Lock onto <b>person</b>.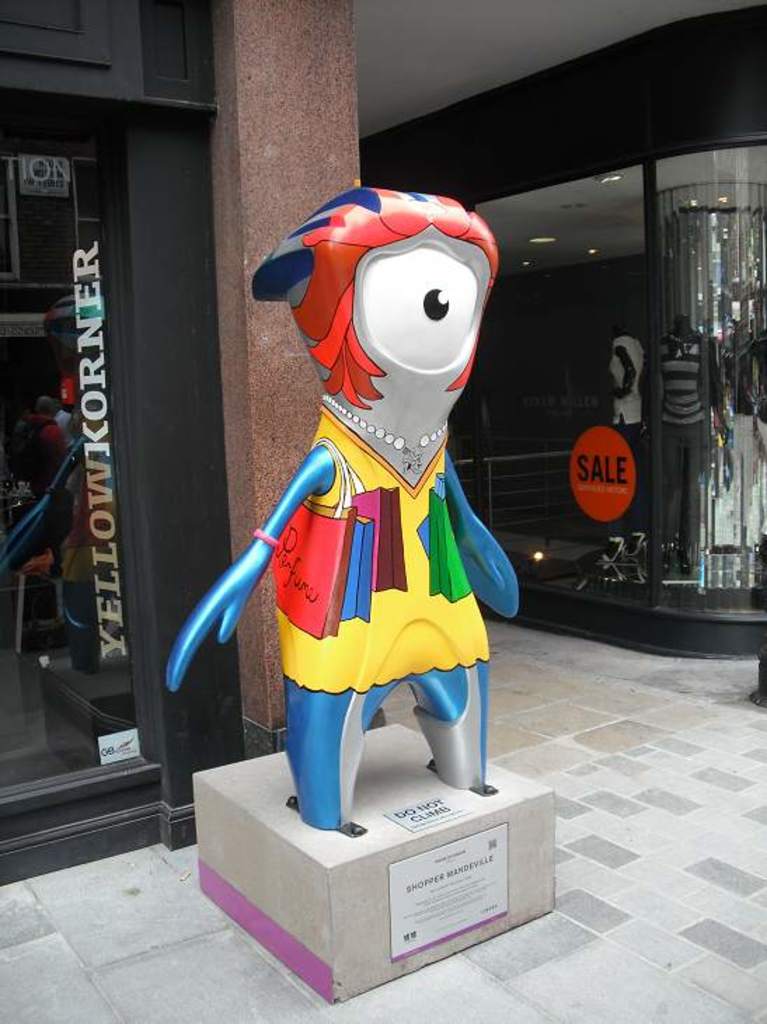
Locked: l=168, t=146, r=515, b=860.
